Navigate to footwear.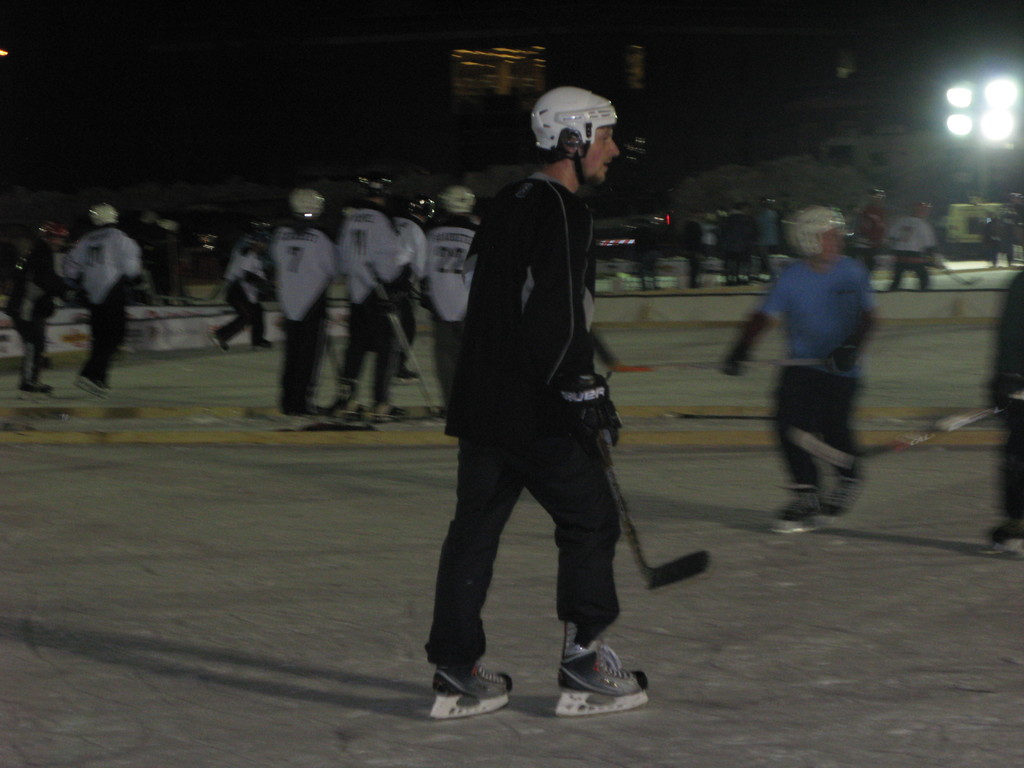
Navigation target: {"x1": 433, "y1": 664, "x2": 515, "y2": 692}.
